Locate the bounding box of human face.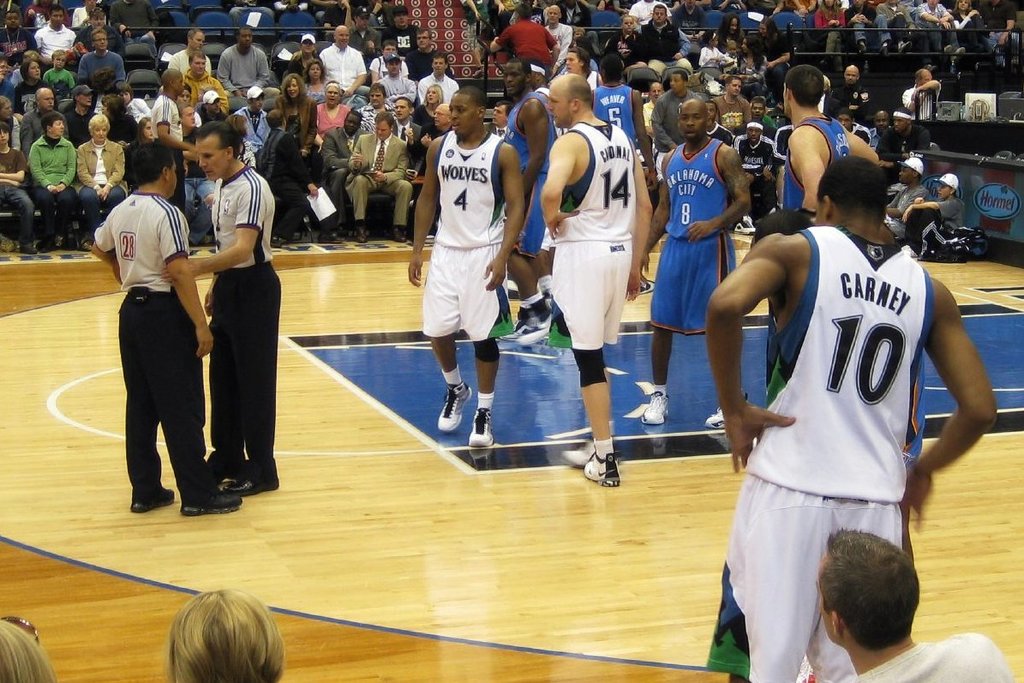
Bounding box: x1=548 y1=8 x2=557 y2=25.
